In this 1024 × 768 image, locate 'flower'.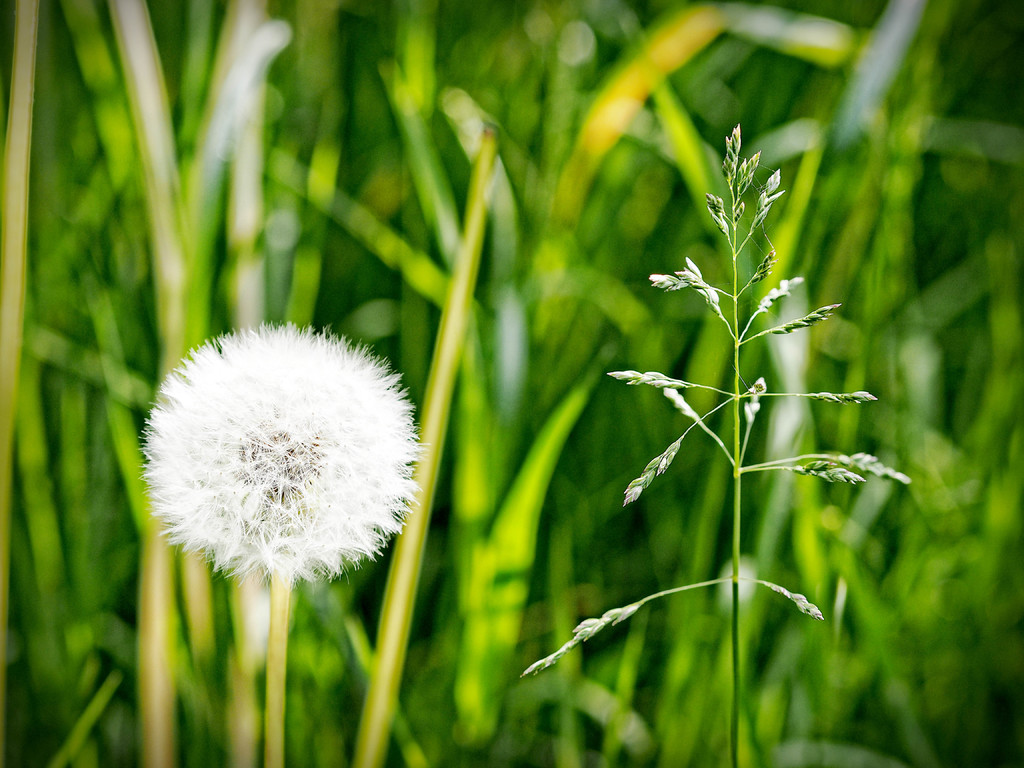
Bounding box: (134, 311, 425, 602).
